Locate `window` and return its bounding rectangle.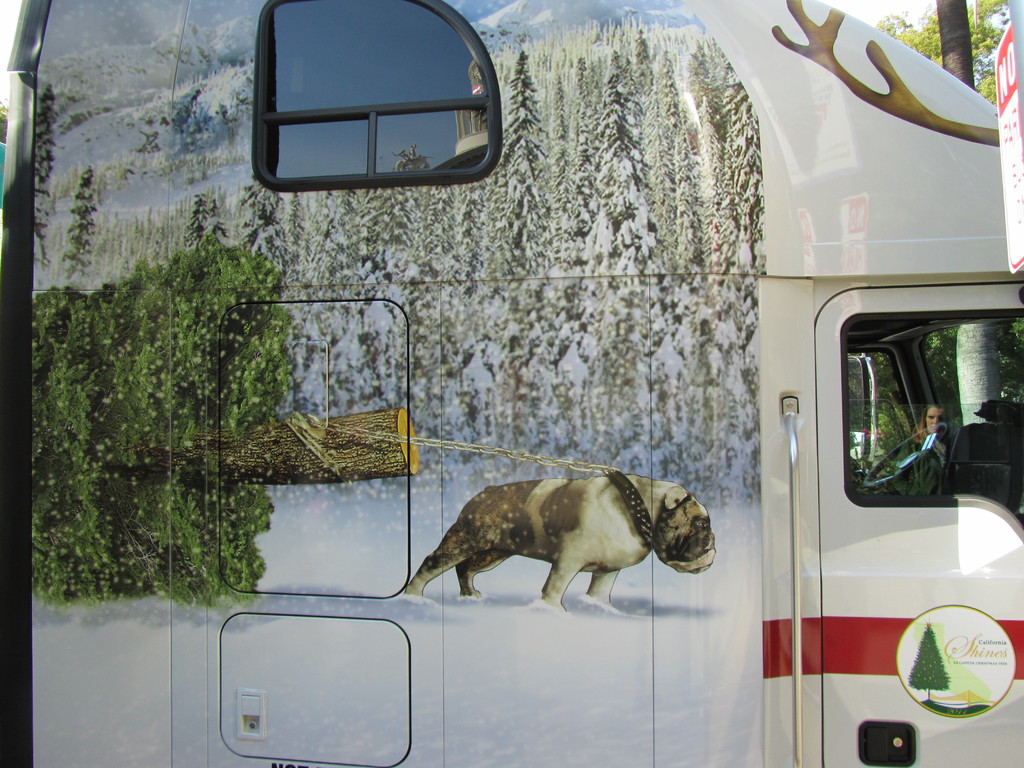
detection(856, 316, 1023, 526).
